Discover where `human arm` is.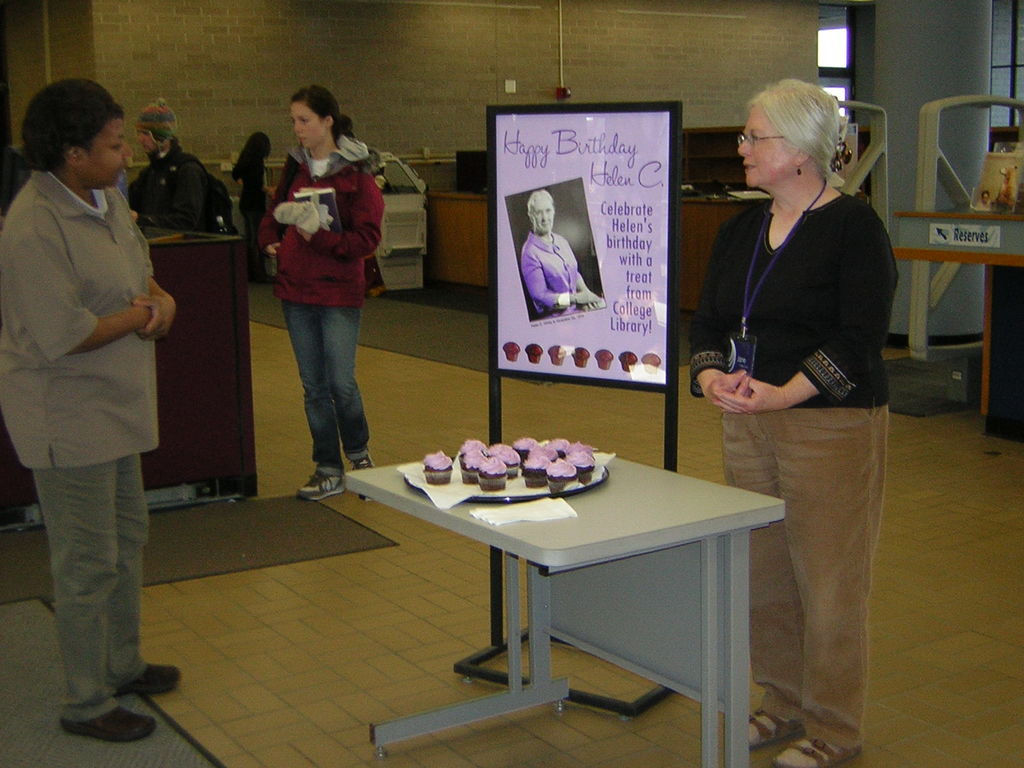
Discovered at [149, 160, 209, 232].
